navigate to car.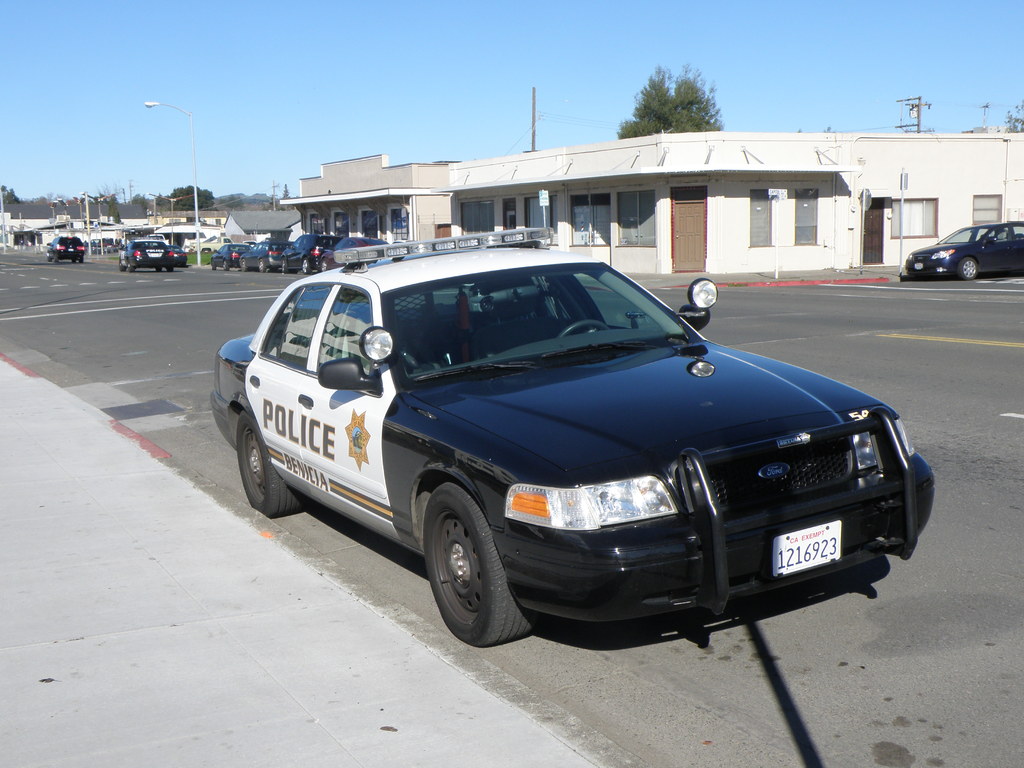
Navigation target: (906, 220, 1023, 282).
